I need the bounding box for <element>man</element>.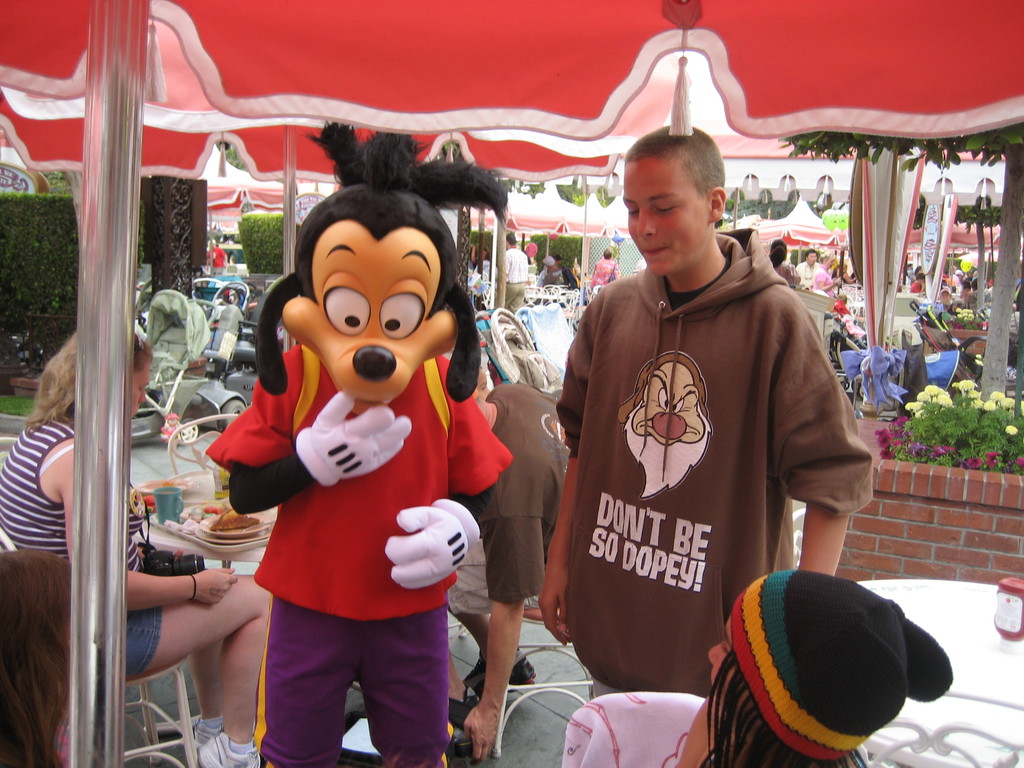
Here it is: BBox(795, 251, 818, 287).
